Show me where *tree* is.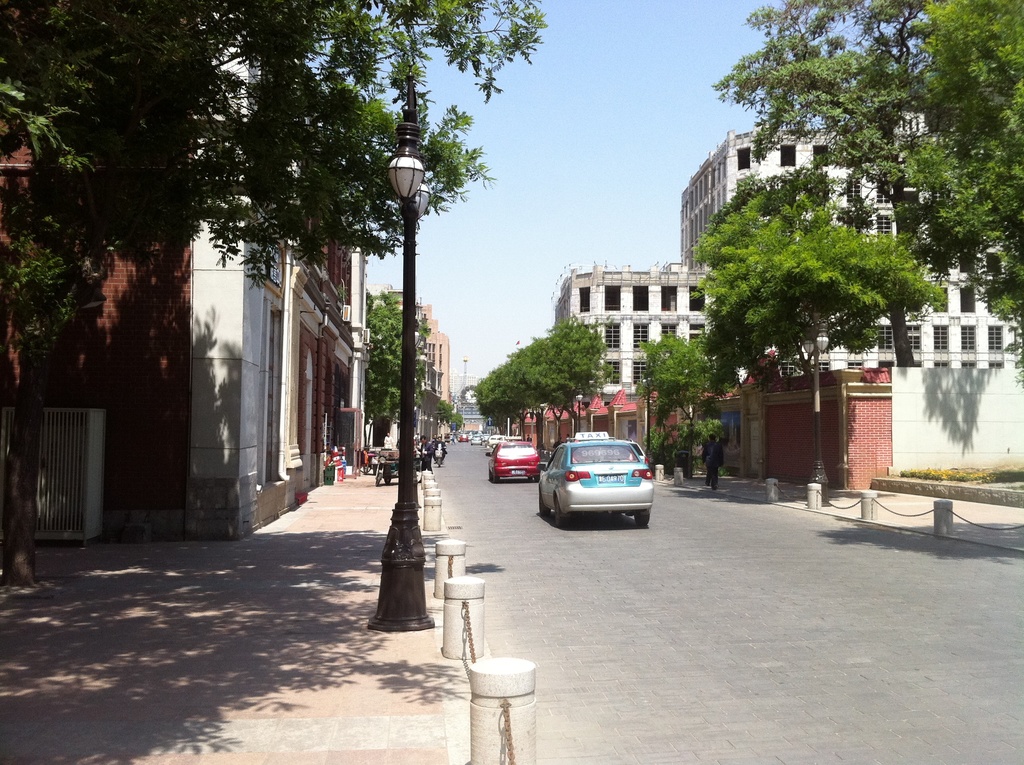
*tree* is at [635, 336, 724, 431].
